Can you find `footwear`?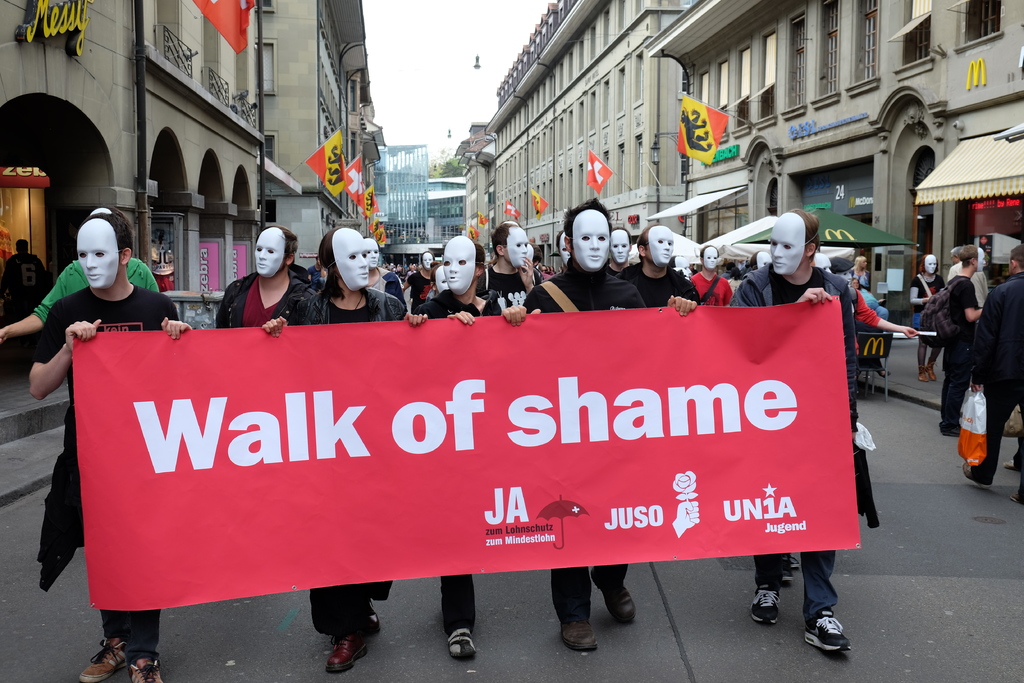
Yes, bounding box: [left=561, top=621, right=597, bottom=648].
